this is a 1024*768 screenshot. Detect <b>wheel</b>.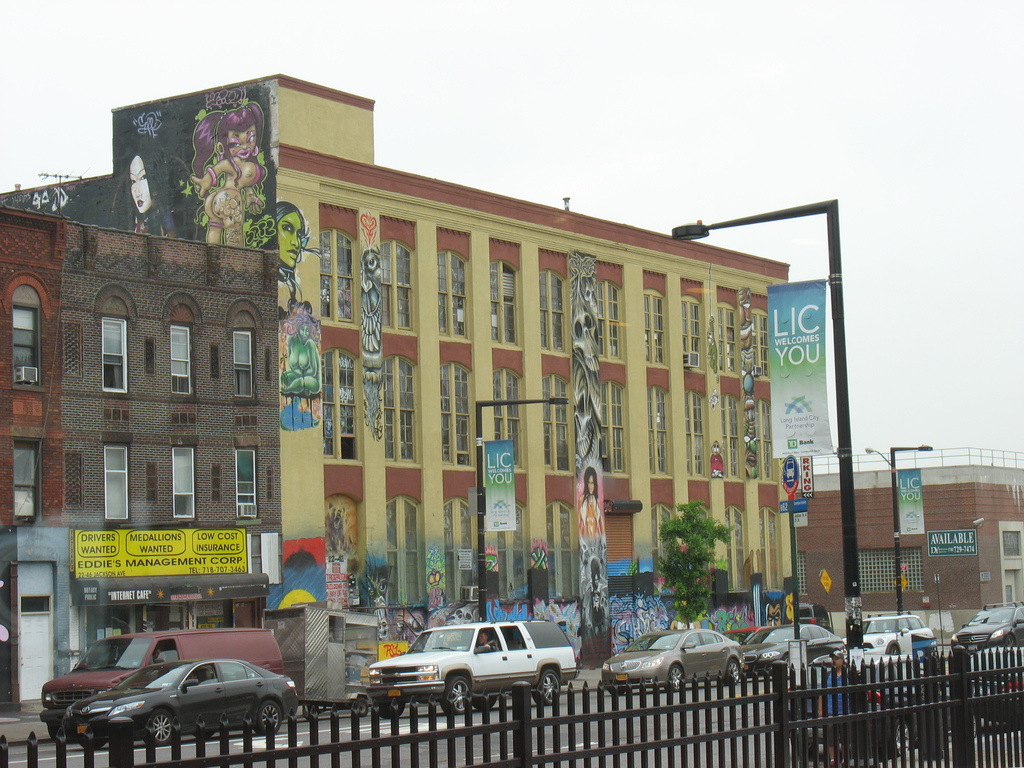
x1=664, y1=662, x2=691, y2=691.
